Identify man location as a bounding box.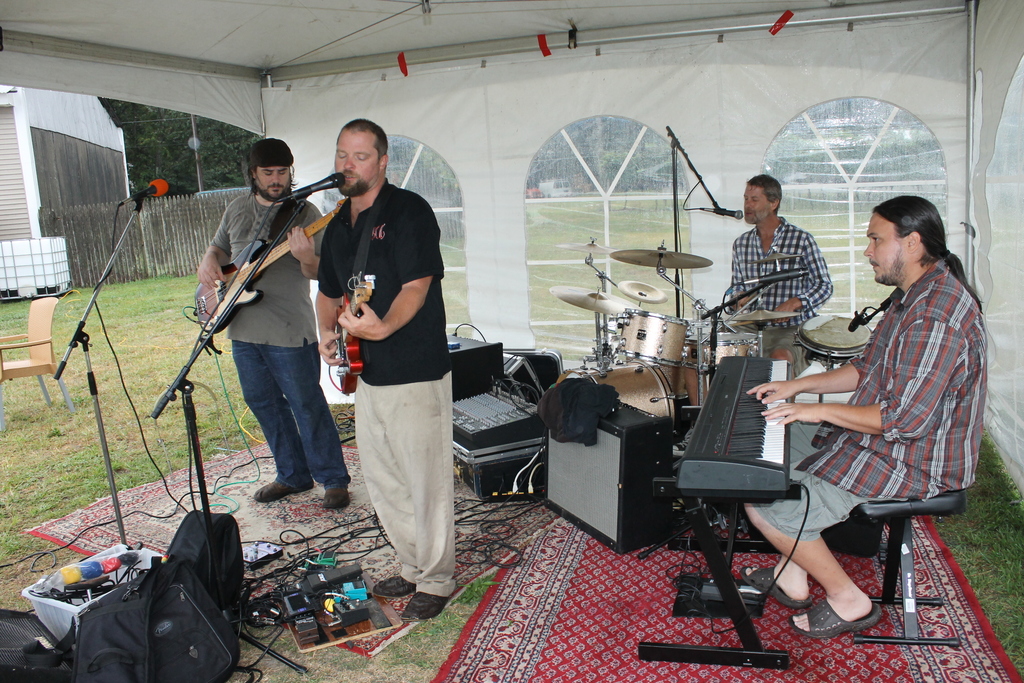
196/132/351/509.
